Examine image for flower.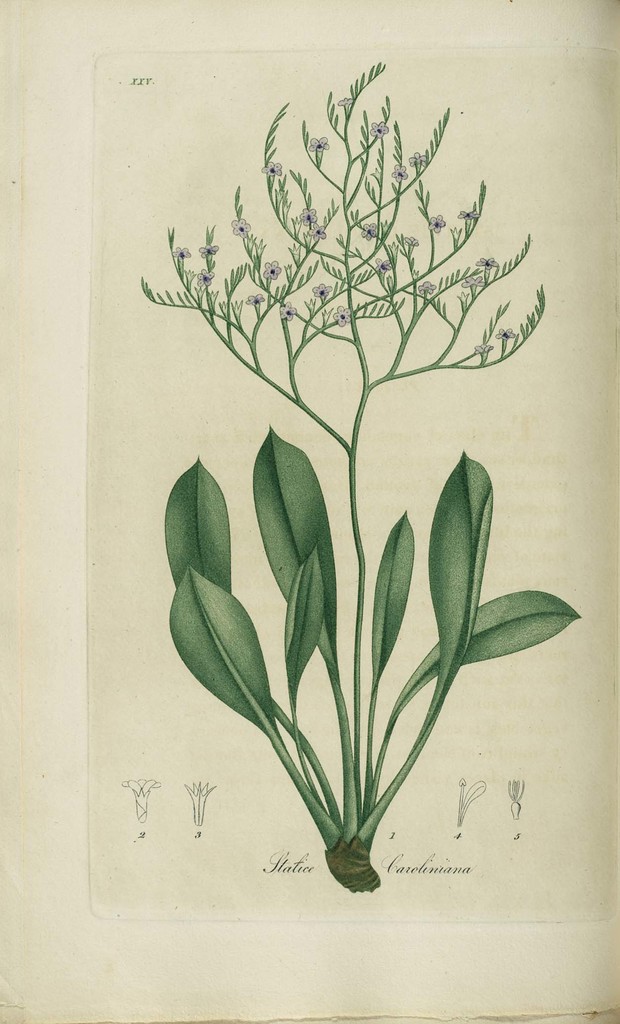
Examination result: (423, 212, 449, 234).
